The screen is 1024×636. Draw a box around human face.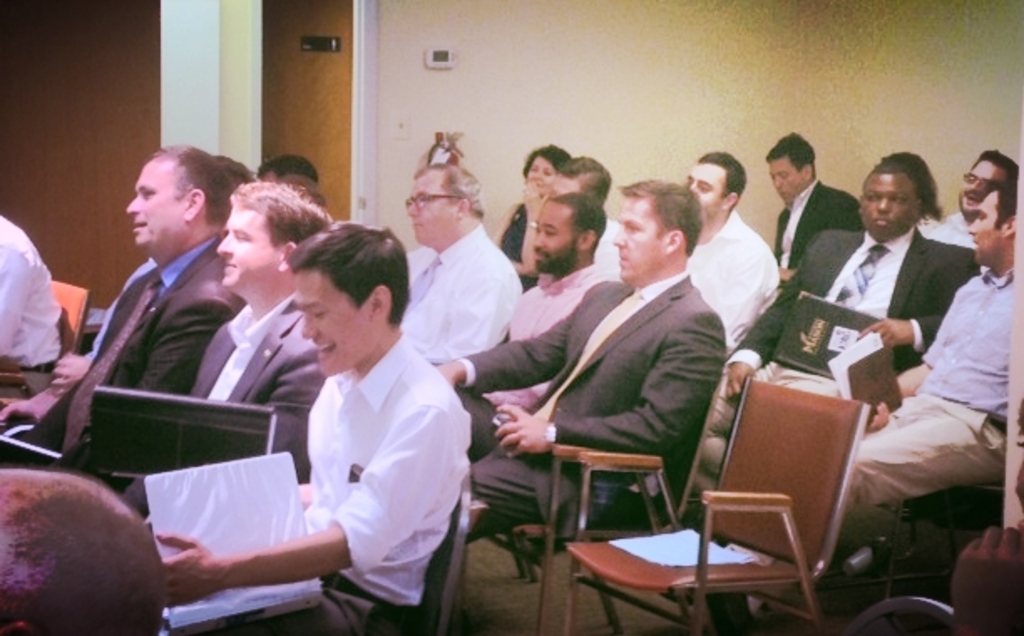
left=212, top=208, right=276, bottom=290.
